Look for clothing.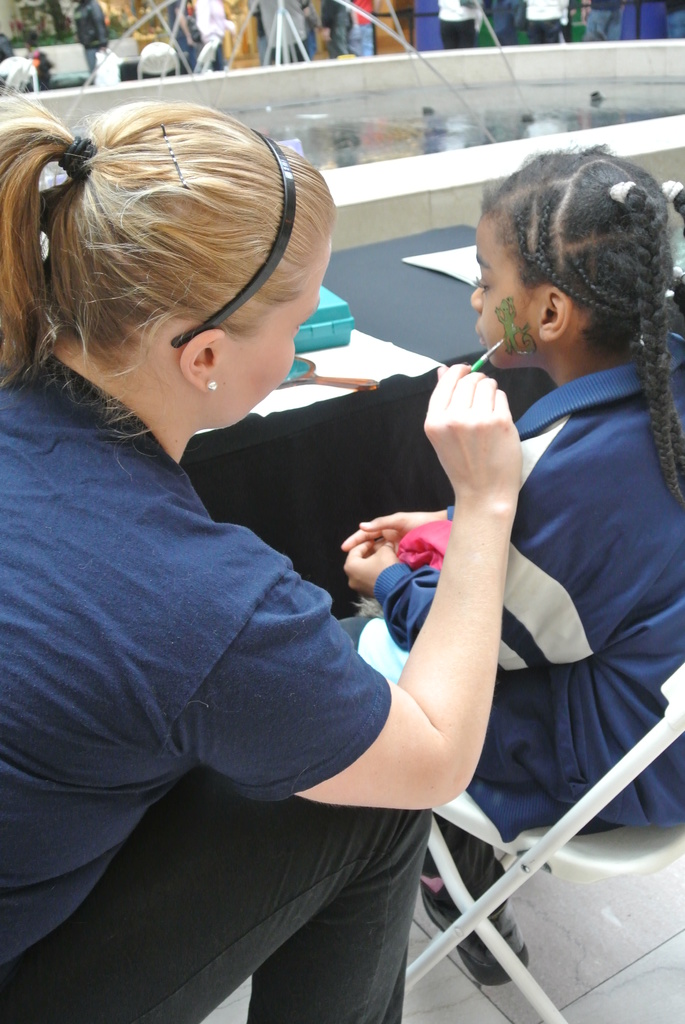
Found: bbox=[164, 0, 194, 69].
